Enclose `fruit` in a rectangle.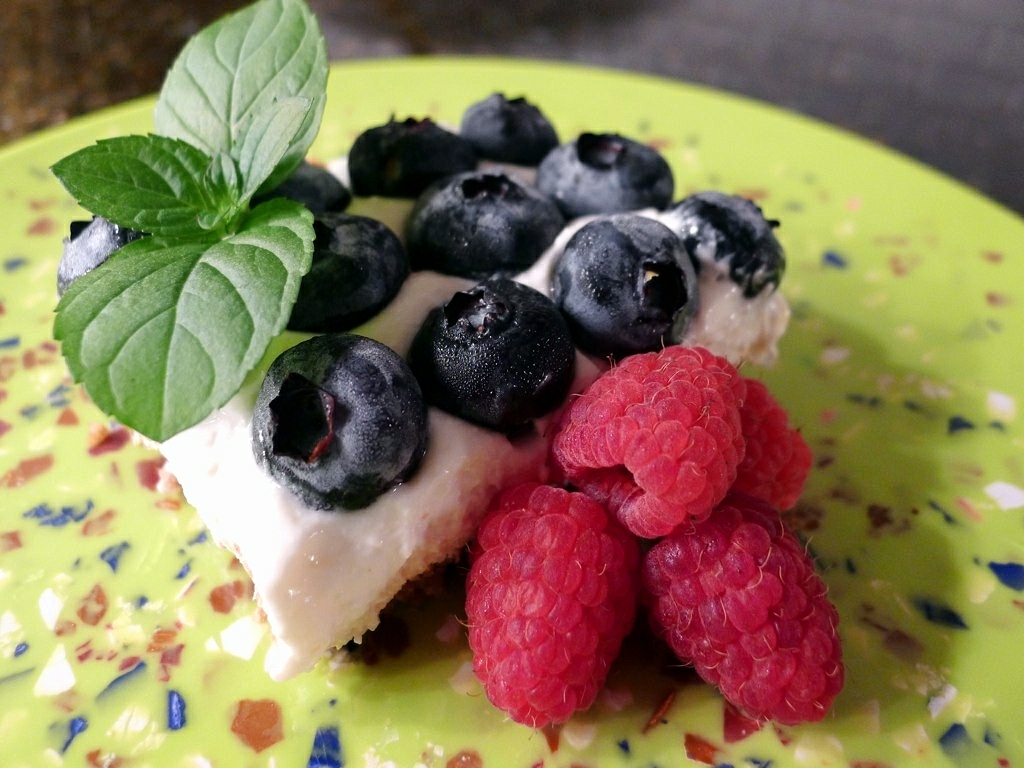
region(664, 185, 788, 295).
